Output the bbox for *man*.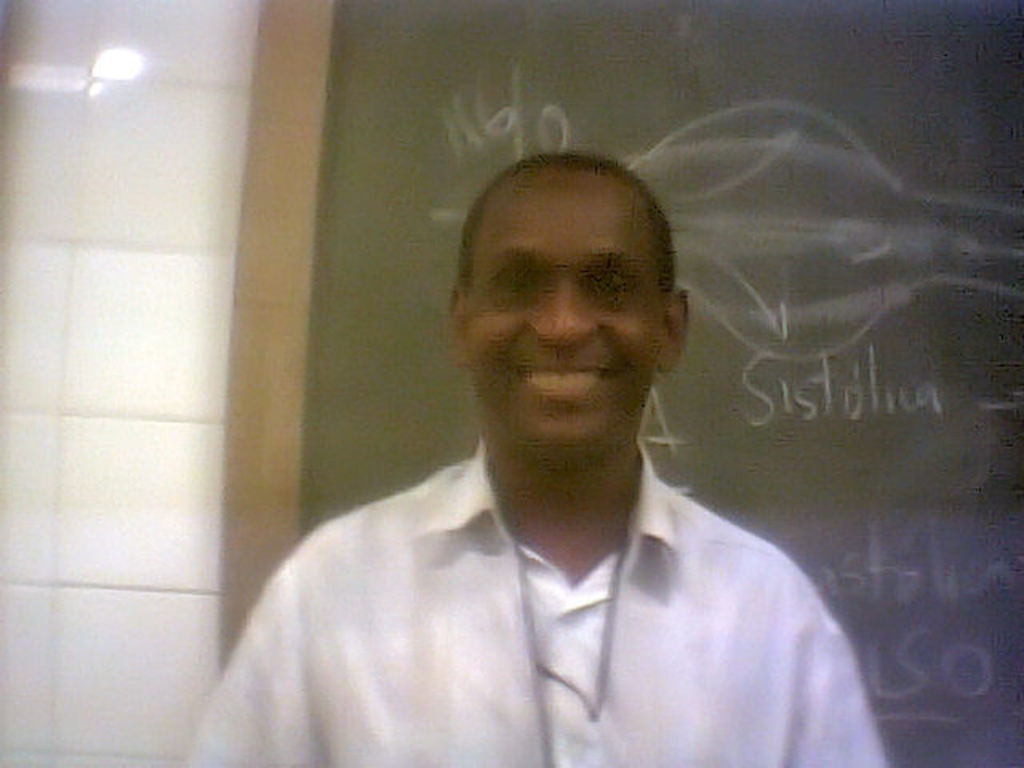
locate(174, 118, 938, 750).
